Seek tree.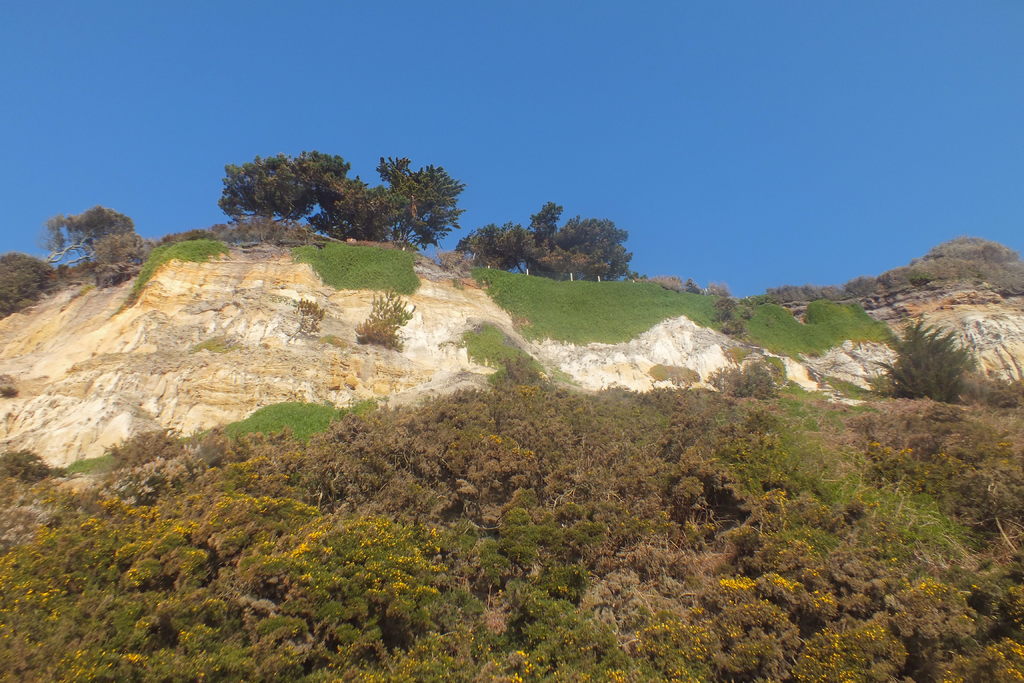
bbox=(213, 150, 350, 222).
